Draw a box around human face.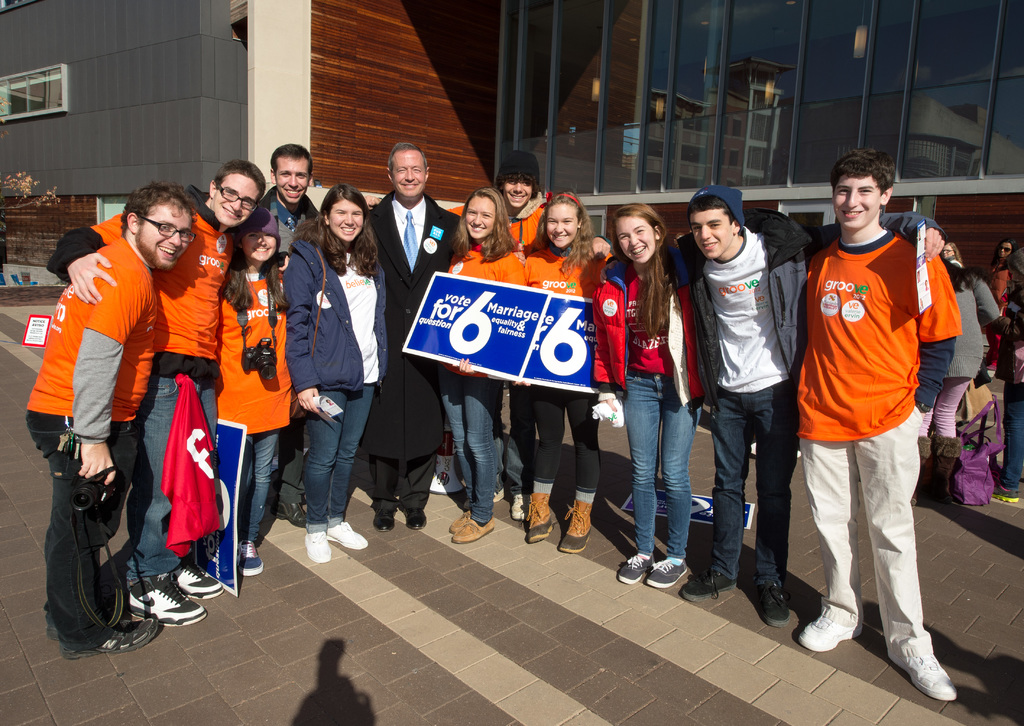
crop(218, 175, 262, 224).
